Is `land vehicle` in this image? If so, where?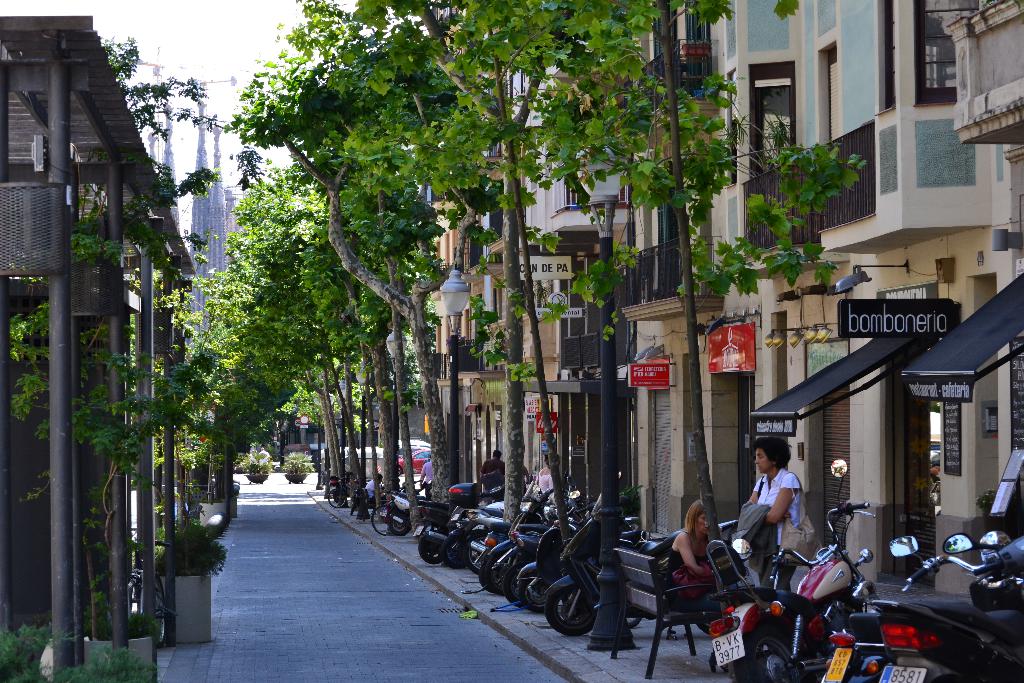
Yes, at pyautogui.locateOnScreen(707, 459, 879, 682).
